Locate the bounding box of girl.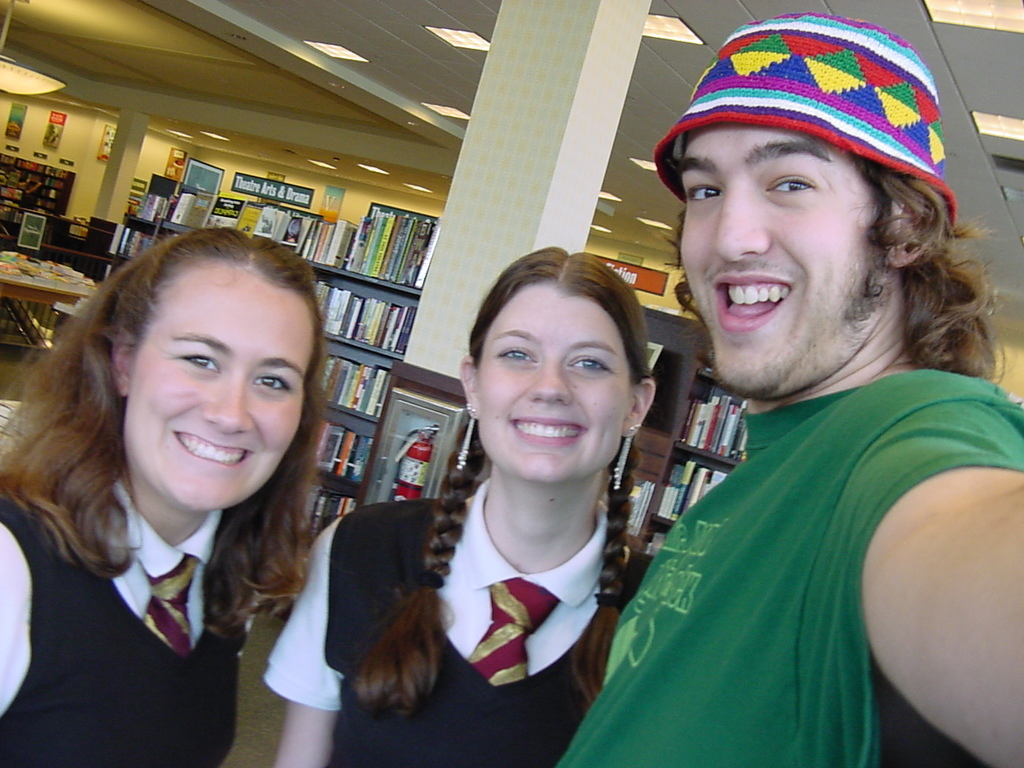
Bounding box: 257/245/653/767.
